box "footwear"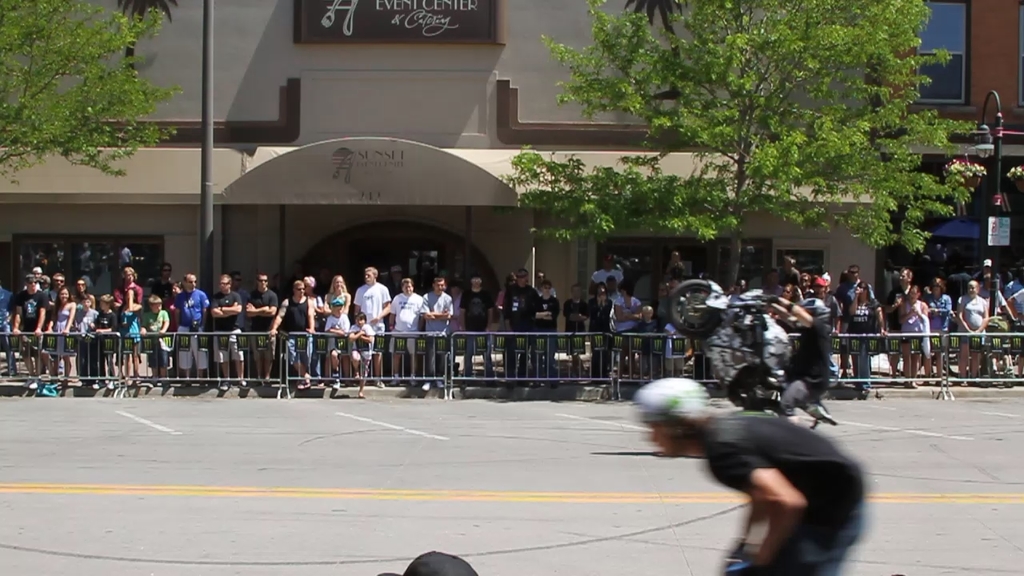
box(434, 378, 448, 390)
